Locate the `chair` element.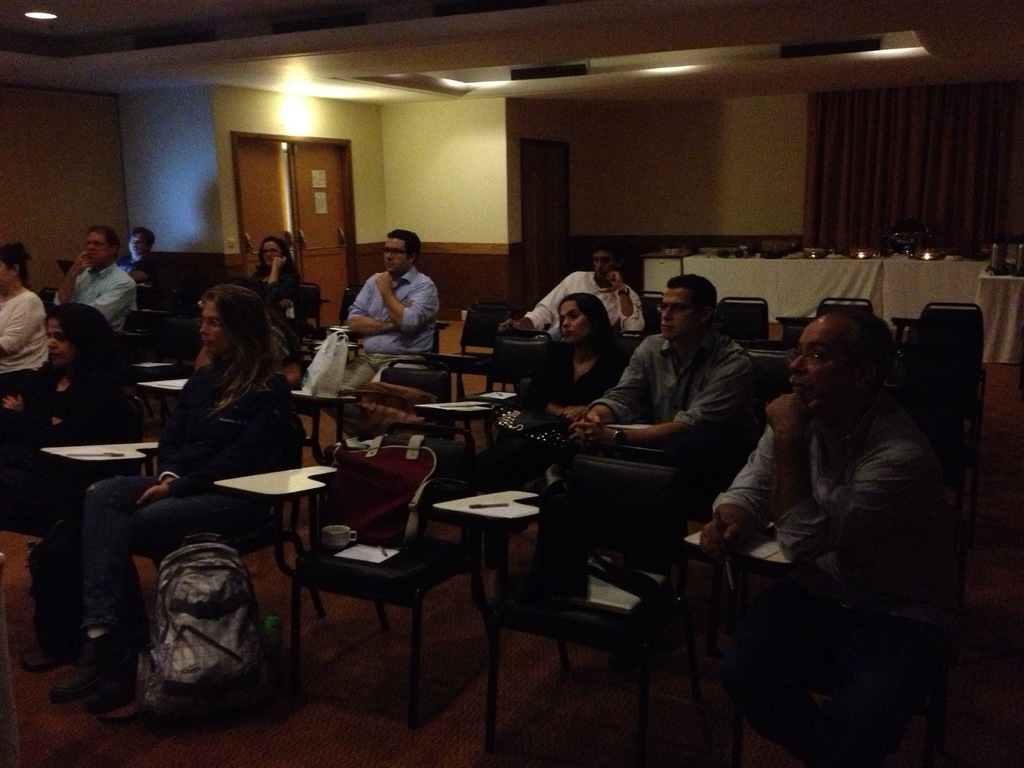
Element bbox: 307 285 438 424.
